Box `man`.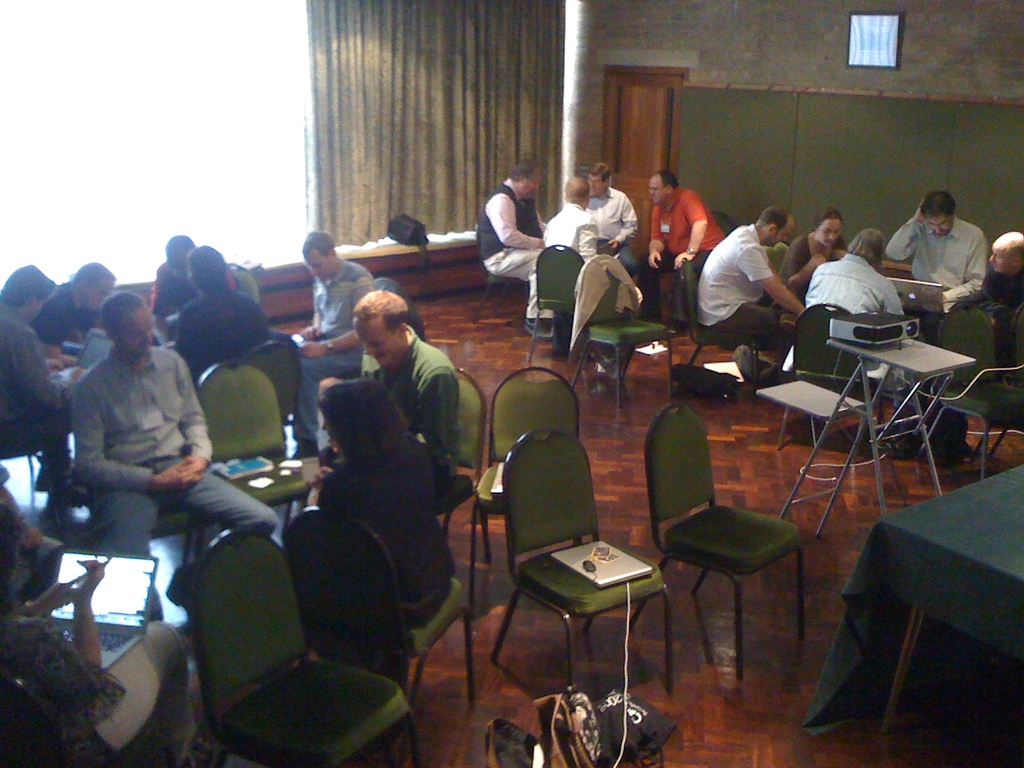
locate(316, 291, 470, 497).
